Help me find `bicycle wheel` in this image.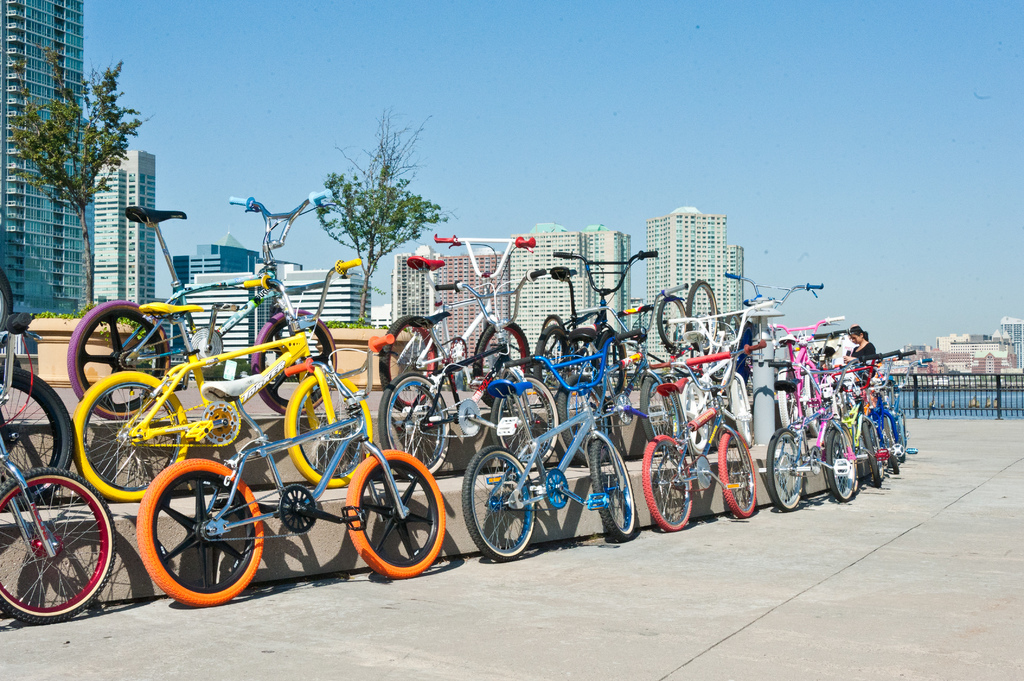
Found it: box(530, 323, 571, 401).
